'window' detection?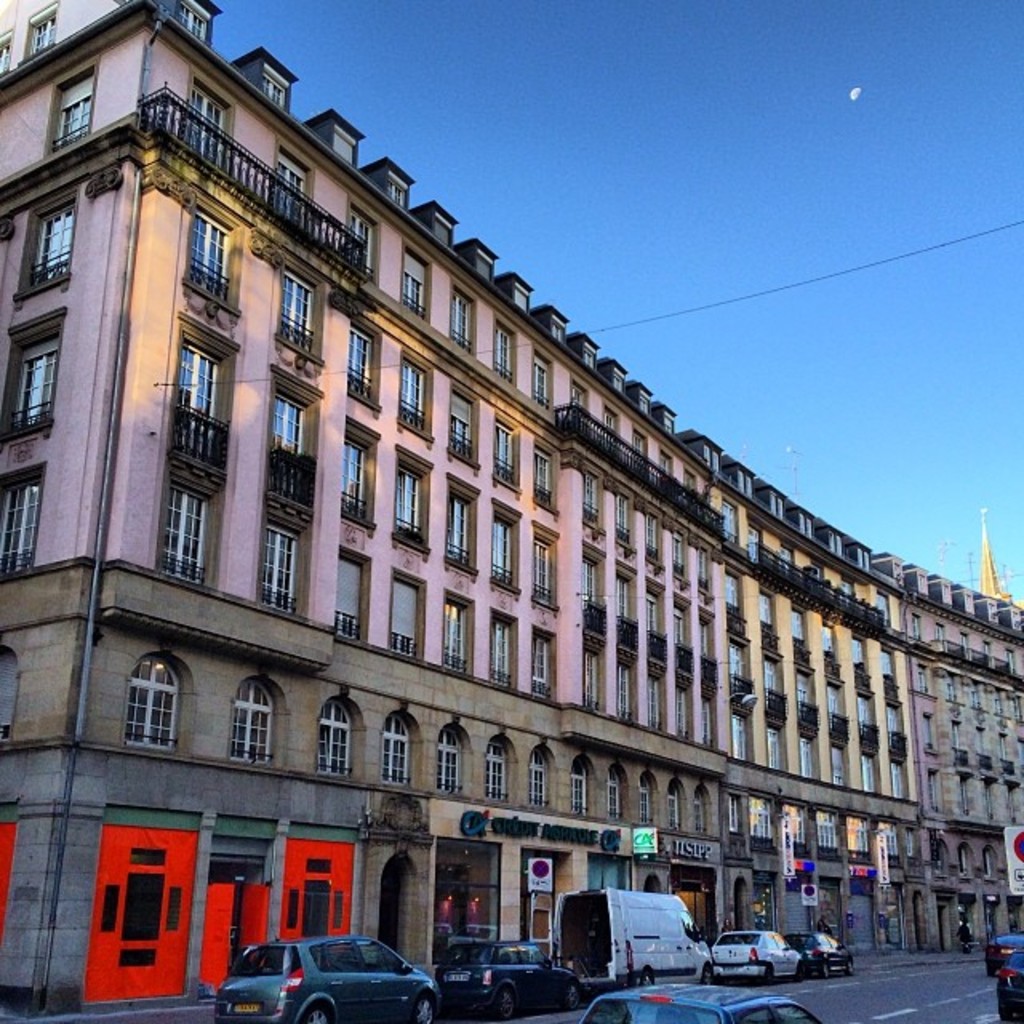
939/714/971/758
